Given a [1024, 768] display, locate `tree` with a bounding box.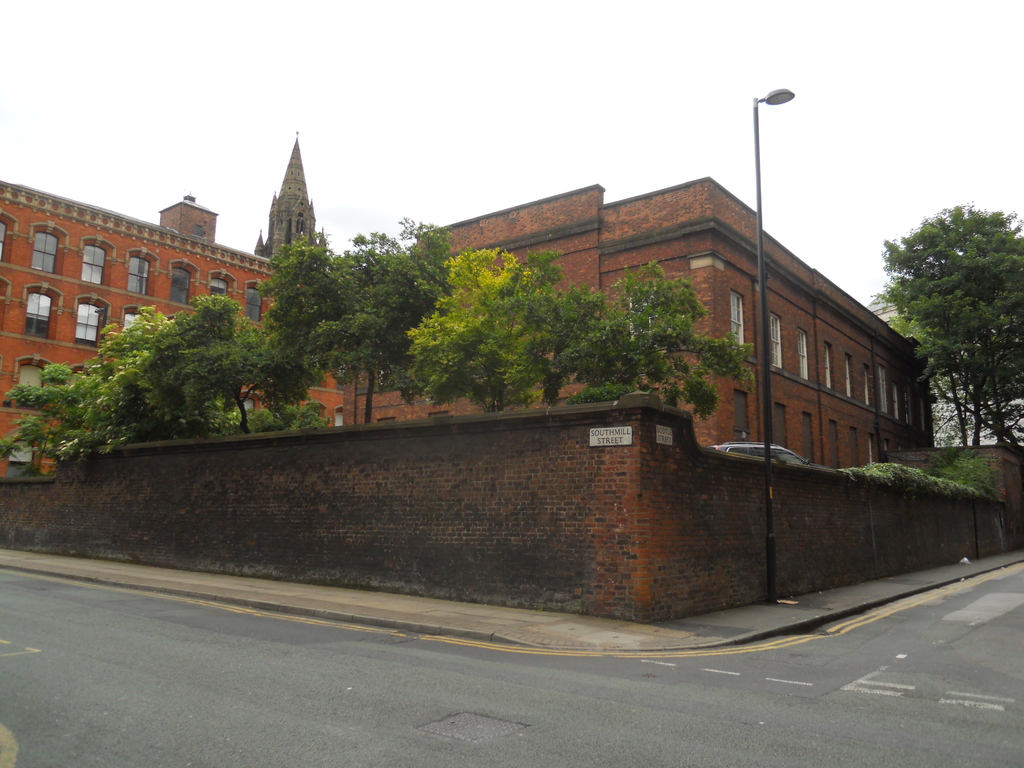
Located: locate(126, 291, 332, 437).
